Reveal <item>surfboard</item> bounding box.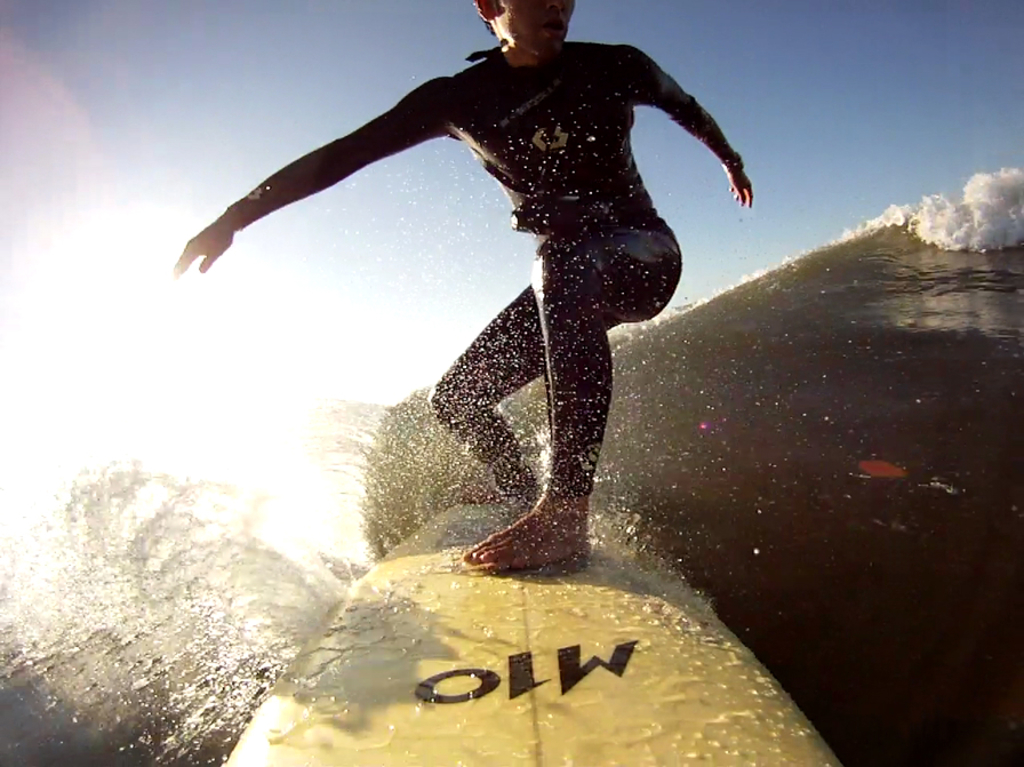
Revealed: [225,465,846,766].
